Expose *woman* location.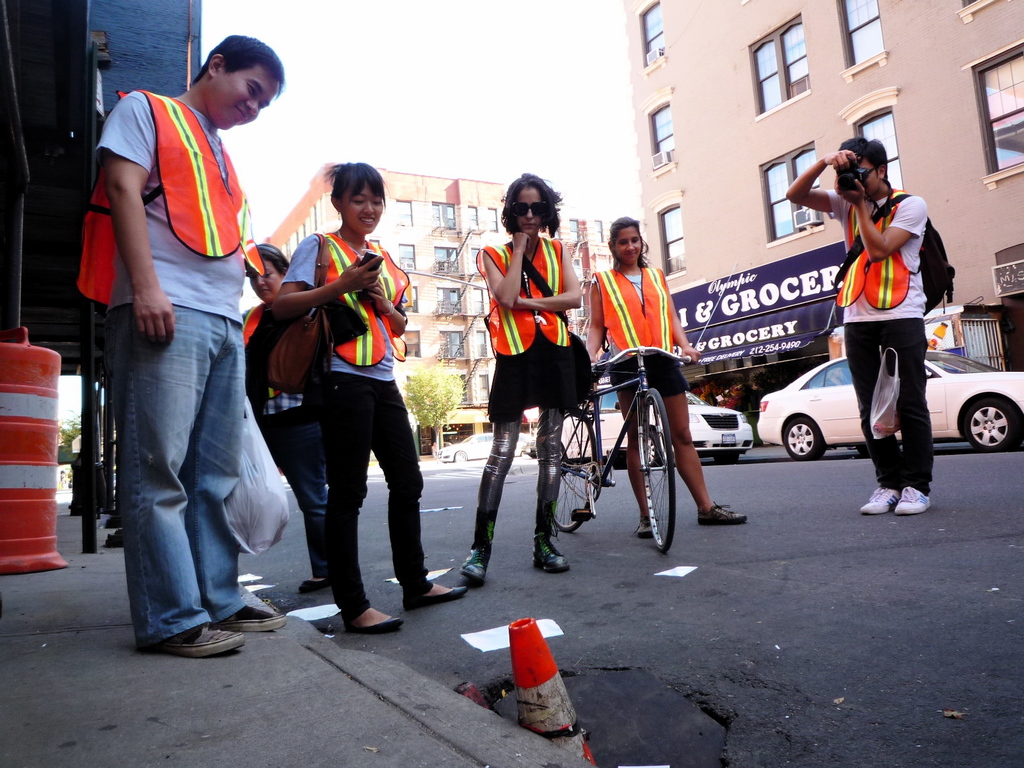
Exposed at select_region(232, 234, 324, 598).
